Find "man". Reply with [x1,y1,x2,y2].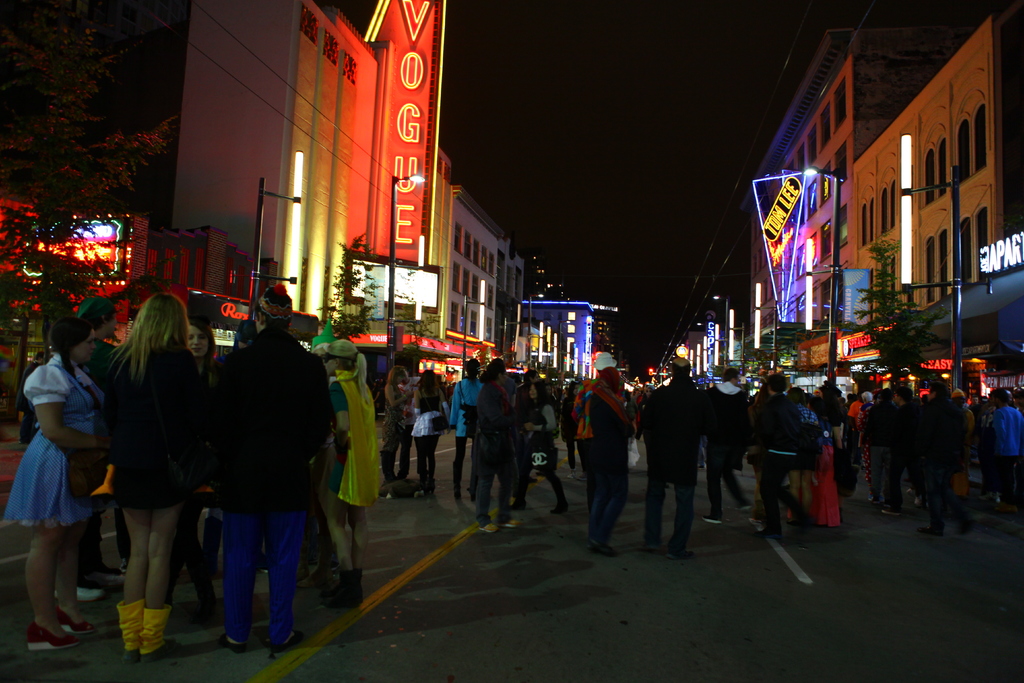
[694,357,746,529].
